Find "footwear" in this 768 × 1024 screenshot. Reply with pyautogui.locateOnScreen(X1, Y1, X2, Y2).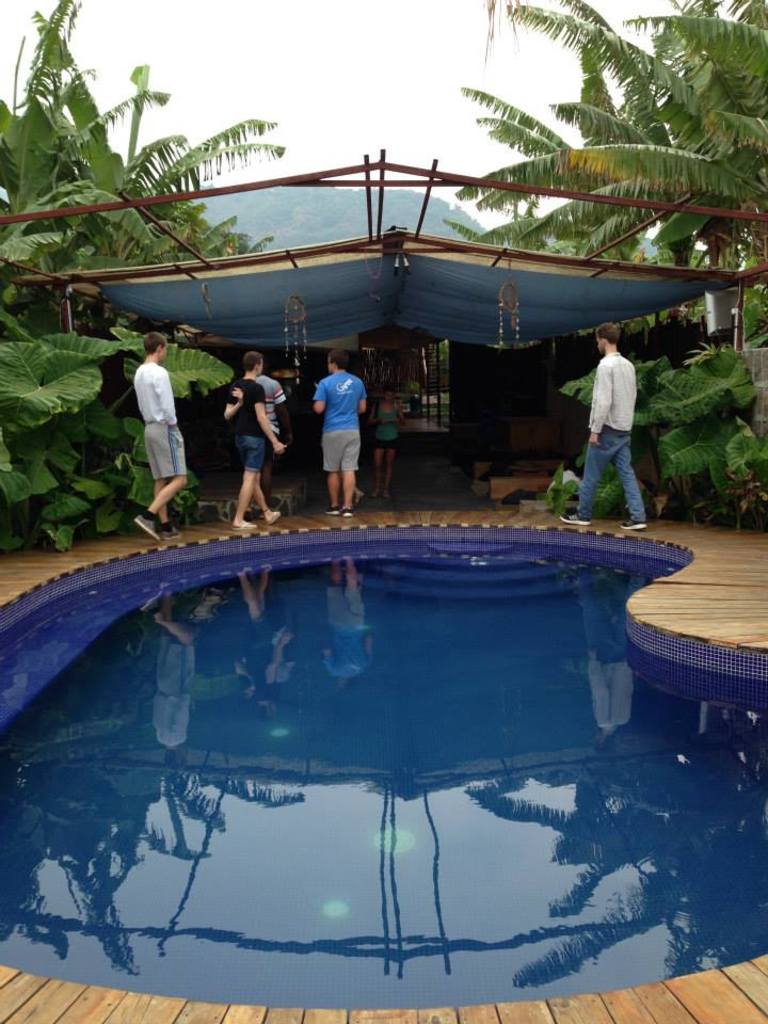
pyautogui.locateOnScreen(371, 490, 379, 498).
